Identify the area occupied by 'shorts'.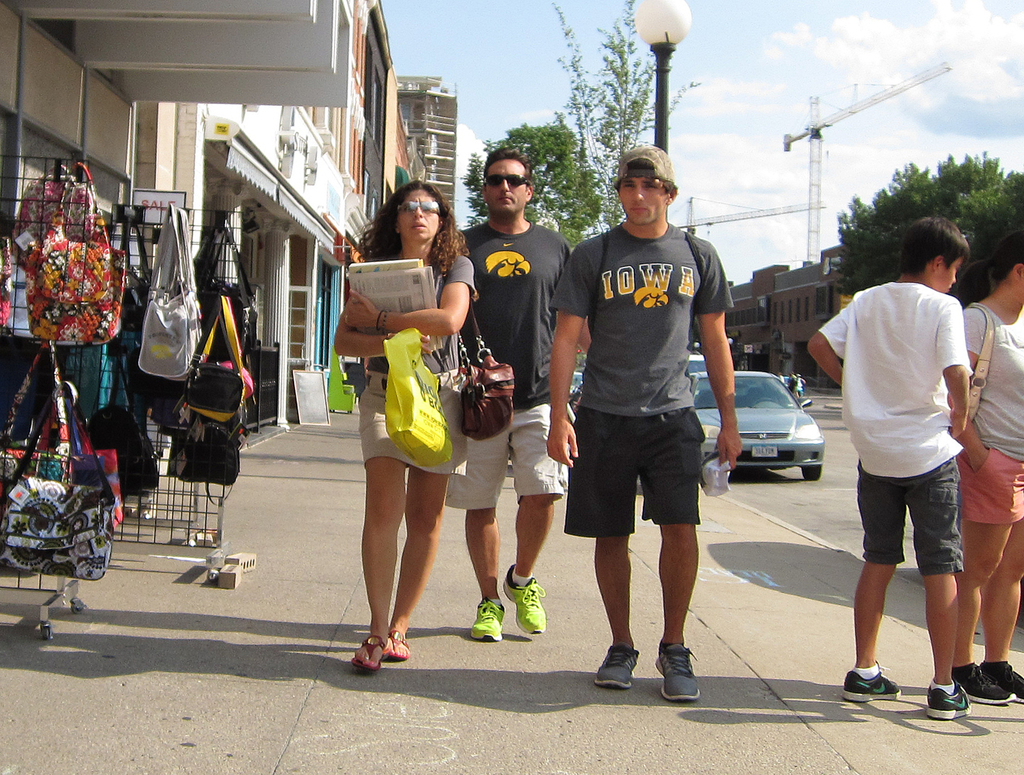
Area: [left=961, top=441, right=1023, bottom=525].
